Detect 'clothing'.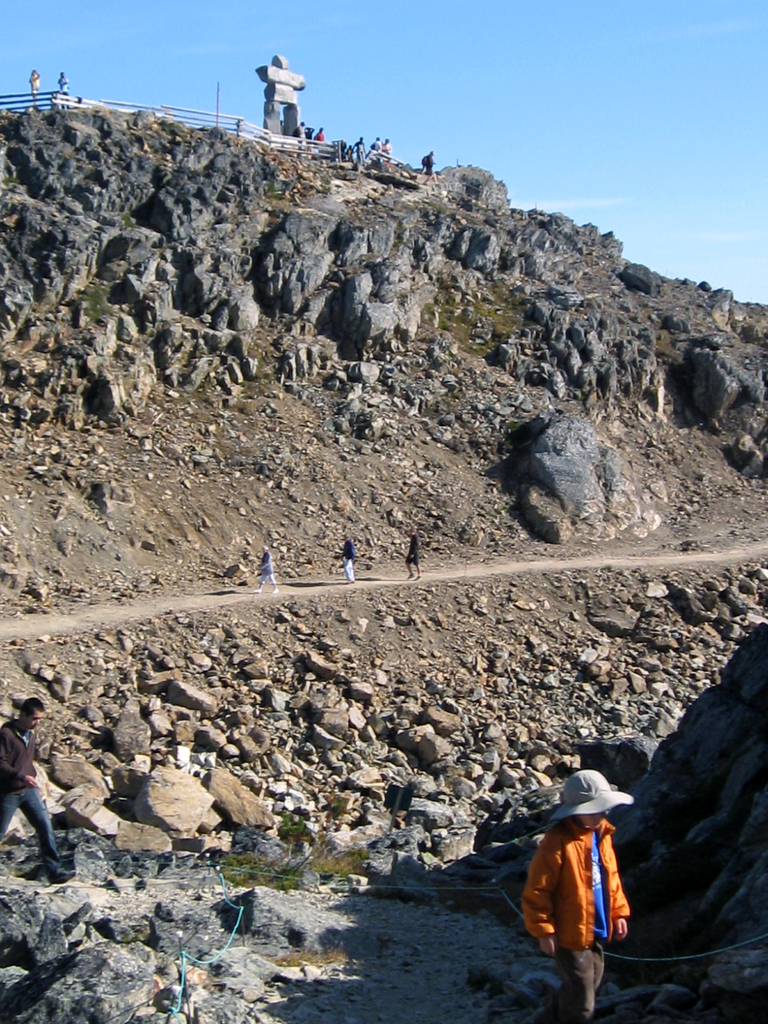
Detected at 522 806 643 1023.
